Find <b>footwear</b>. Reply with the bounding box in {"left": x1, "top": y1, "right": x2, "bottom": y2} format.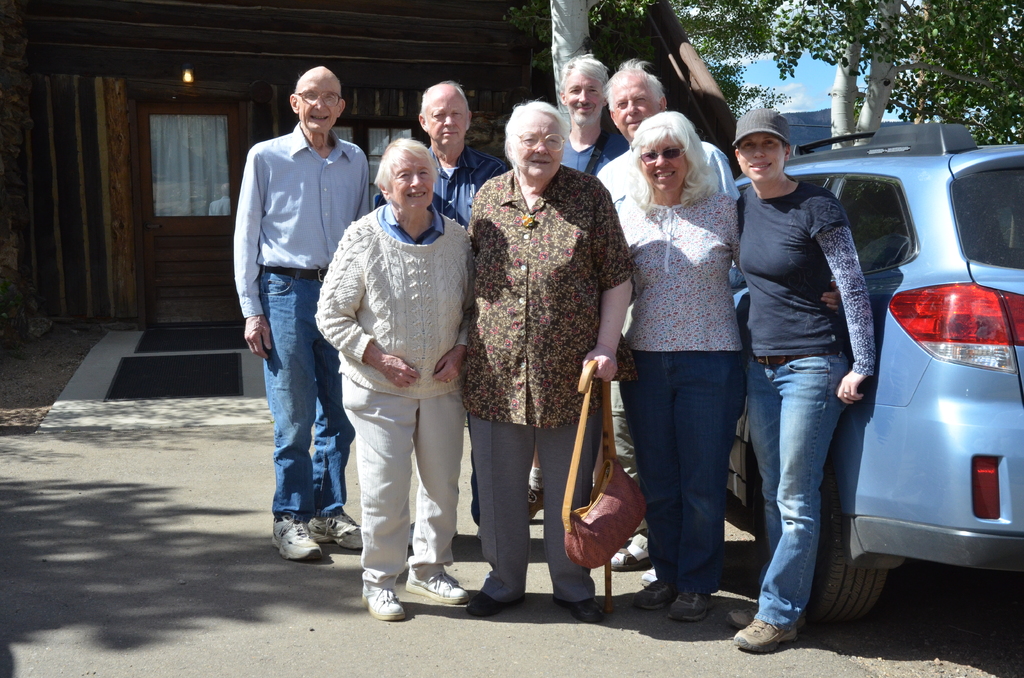
{"left": 729, "top": 617, "right": 801, "bottom": 659}.
